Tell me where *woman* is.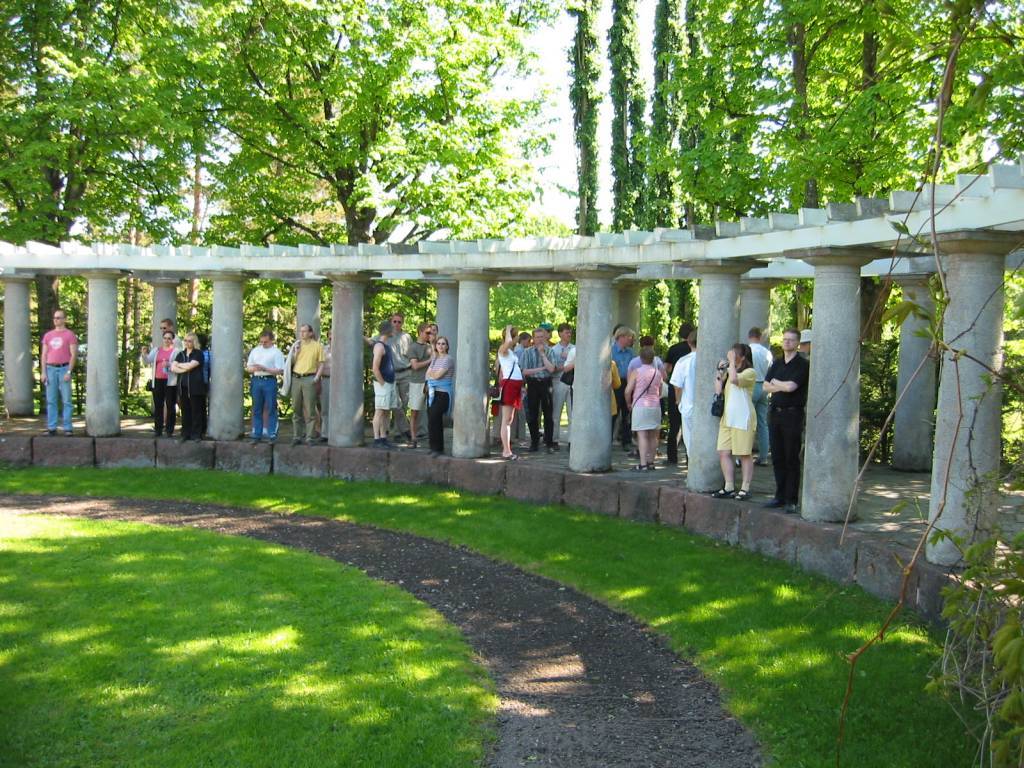
*woman* is at detection(169, 334, 203, 437).
